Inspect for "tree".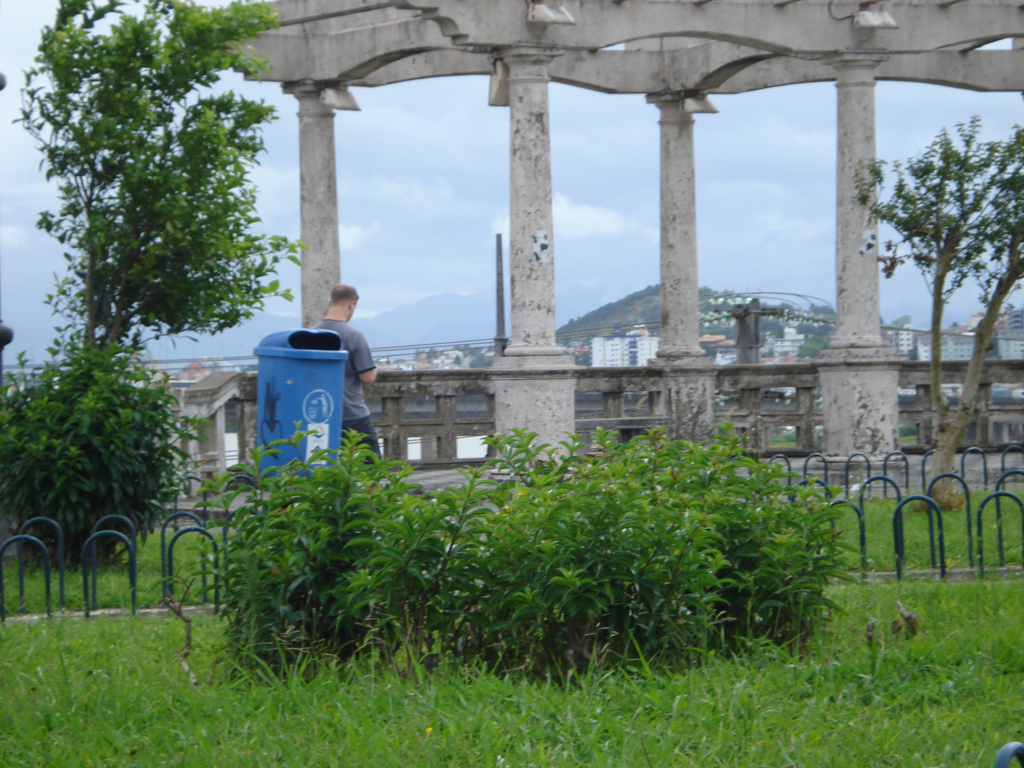
Inspection: 849:104:1023:513.
